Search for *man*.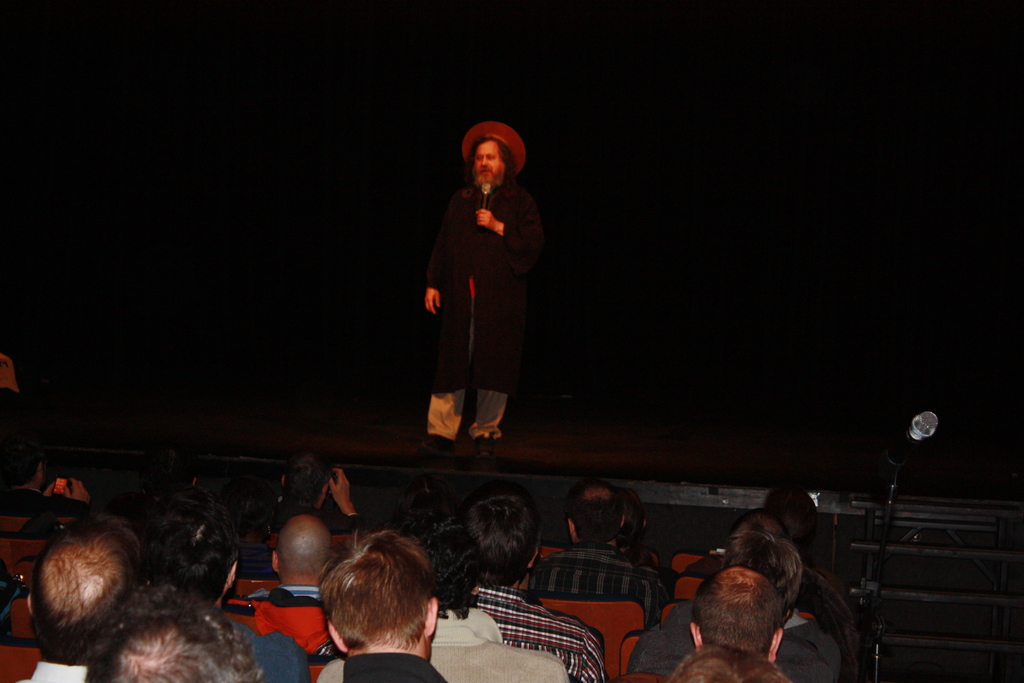
Found at region(409, 116, 552, 464).
